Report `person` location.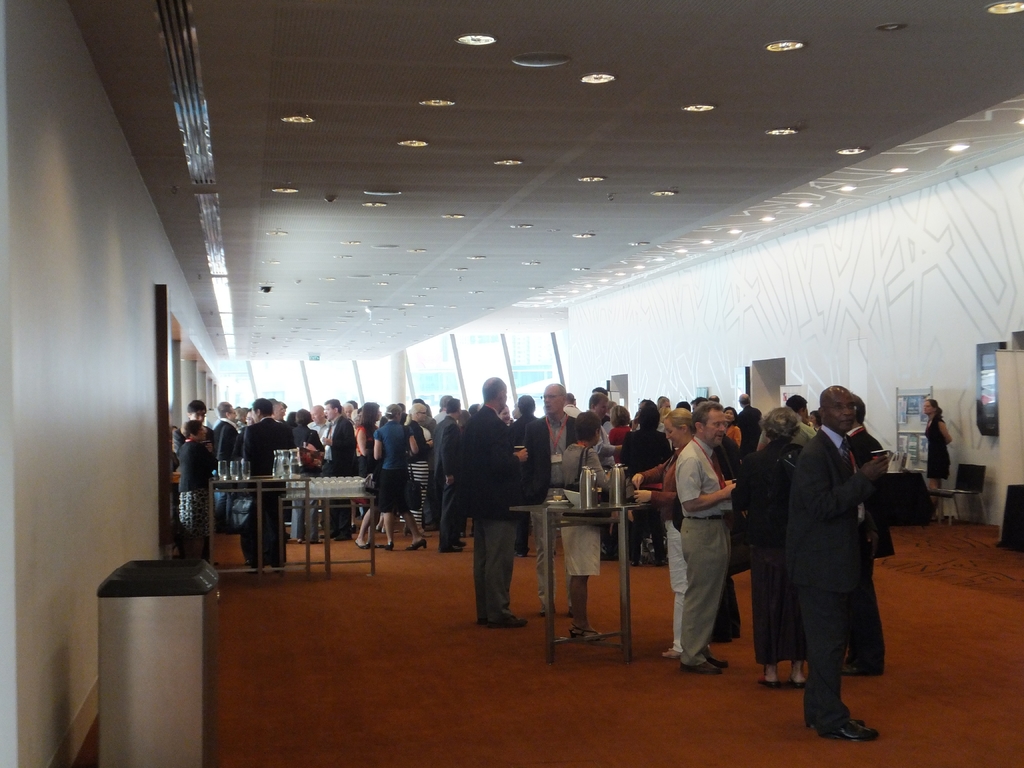
Report: <box>710,406,745,449</box>.
